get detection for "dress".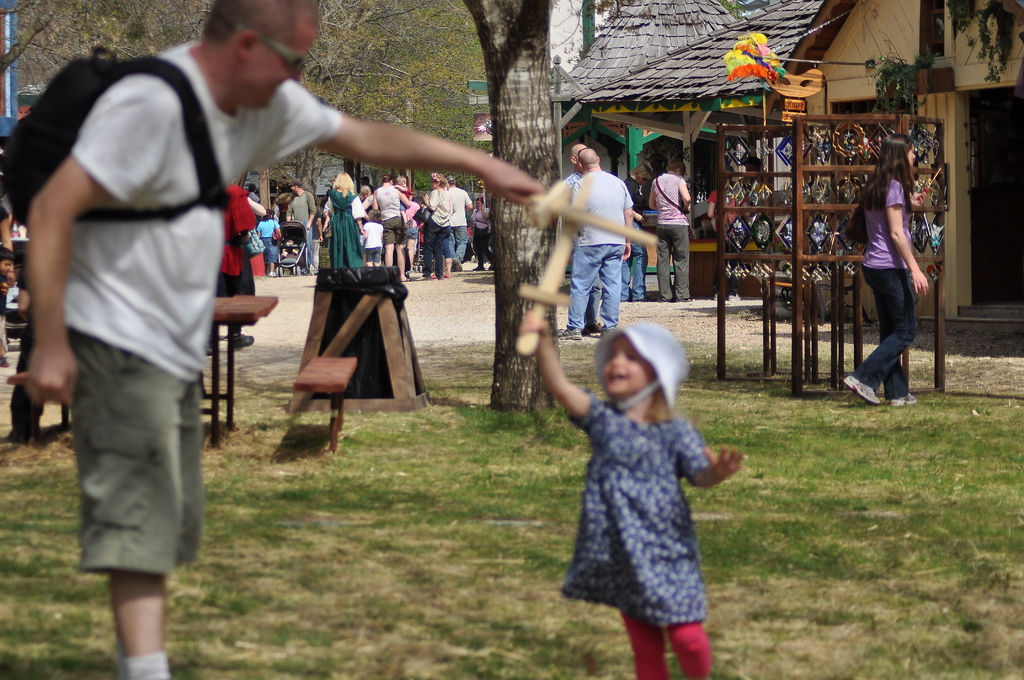
Detection: {"left": 321, "top": 185, "right": 368, "bottom": 270}.
